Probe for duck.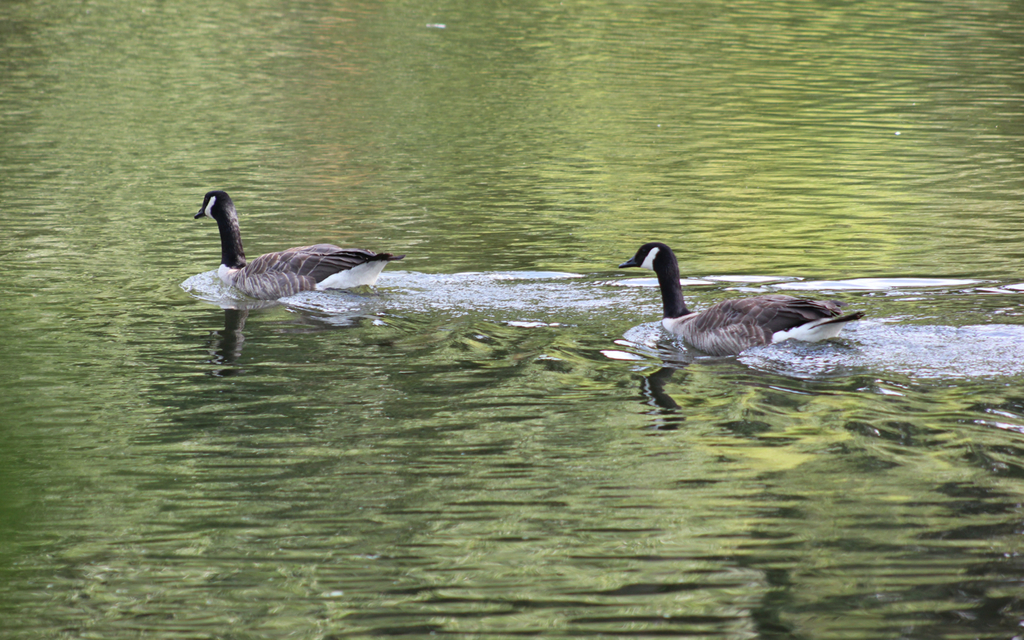
Probe result: (left=183, top=186, right=401, bottom=303).
